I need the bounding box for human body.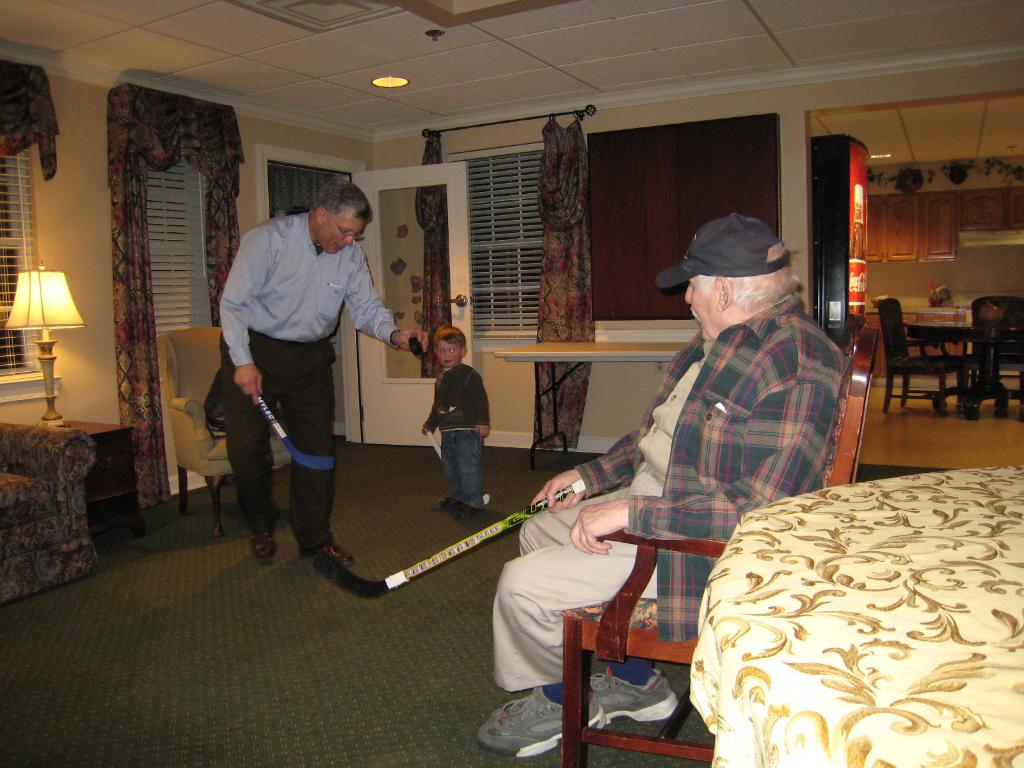
Here it is: 479,292,844,759.
